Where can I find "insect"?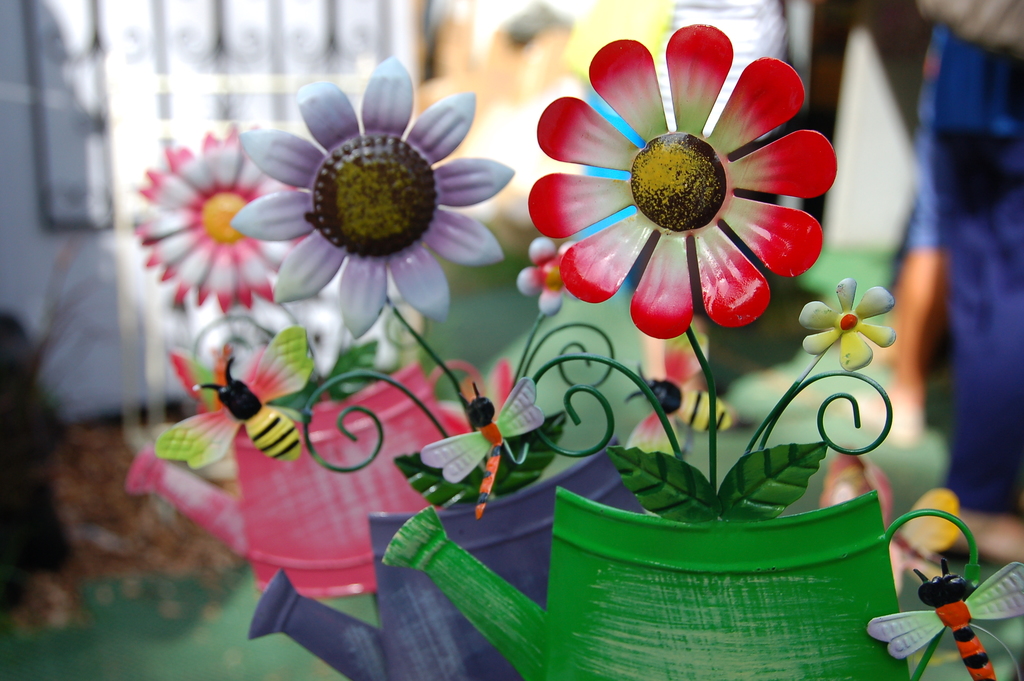
You can find it at x1=153, y1=320, x2=319, y2=461.
